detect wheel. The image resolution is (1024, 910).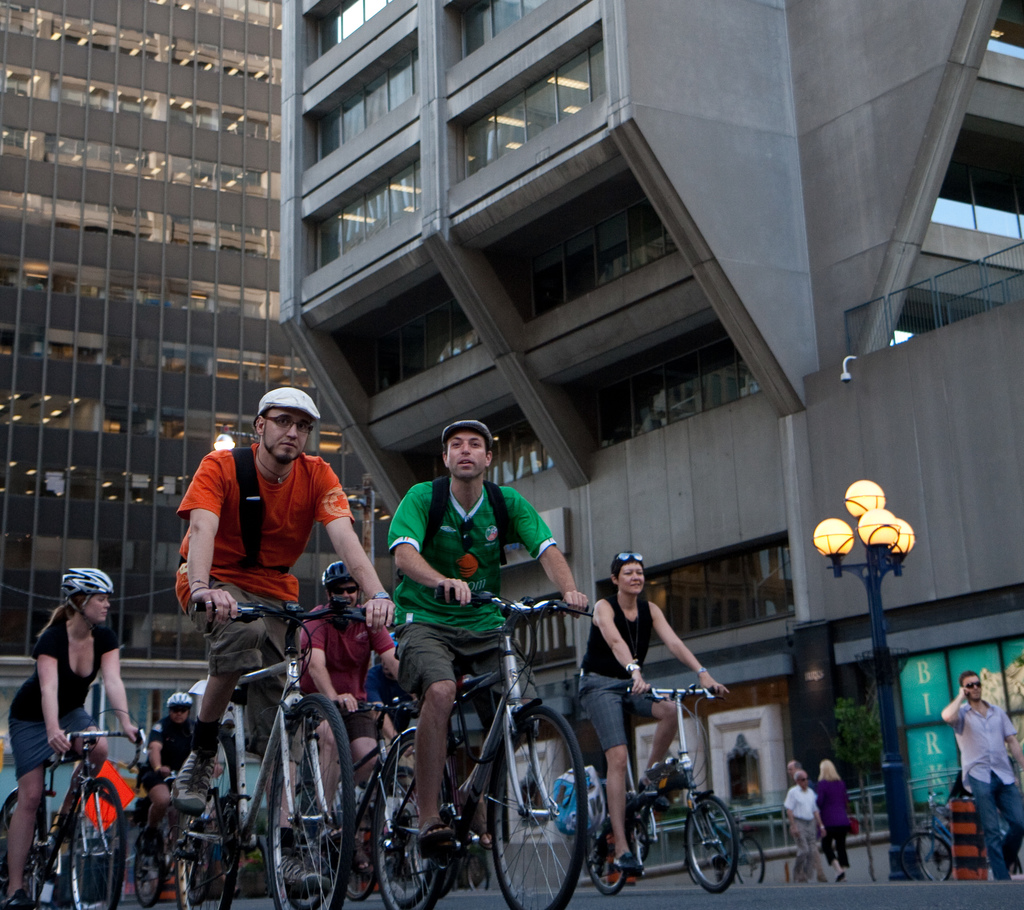
0/788/47/909.
